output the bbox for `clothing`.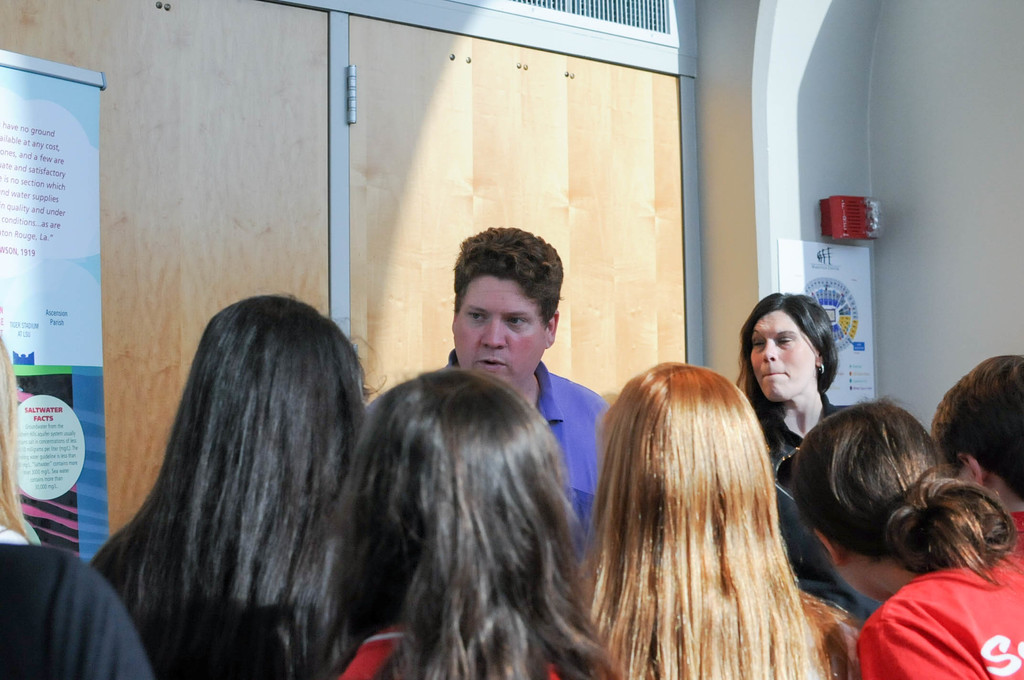
bbox(335, 620, 561, 679).
